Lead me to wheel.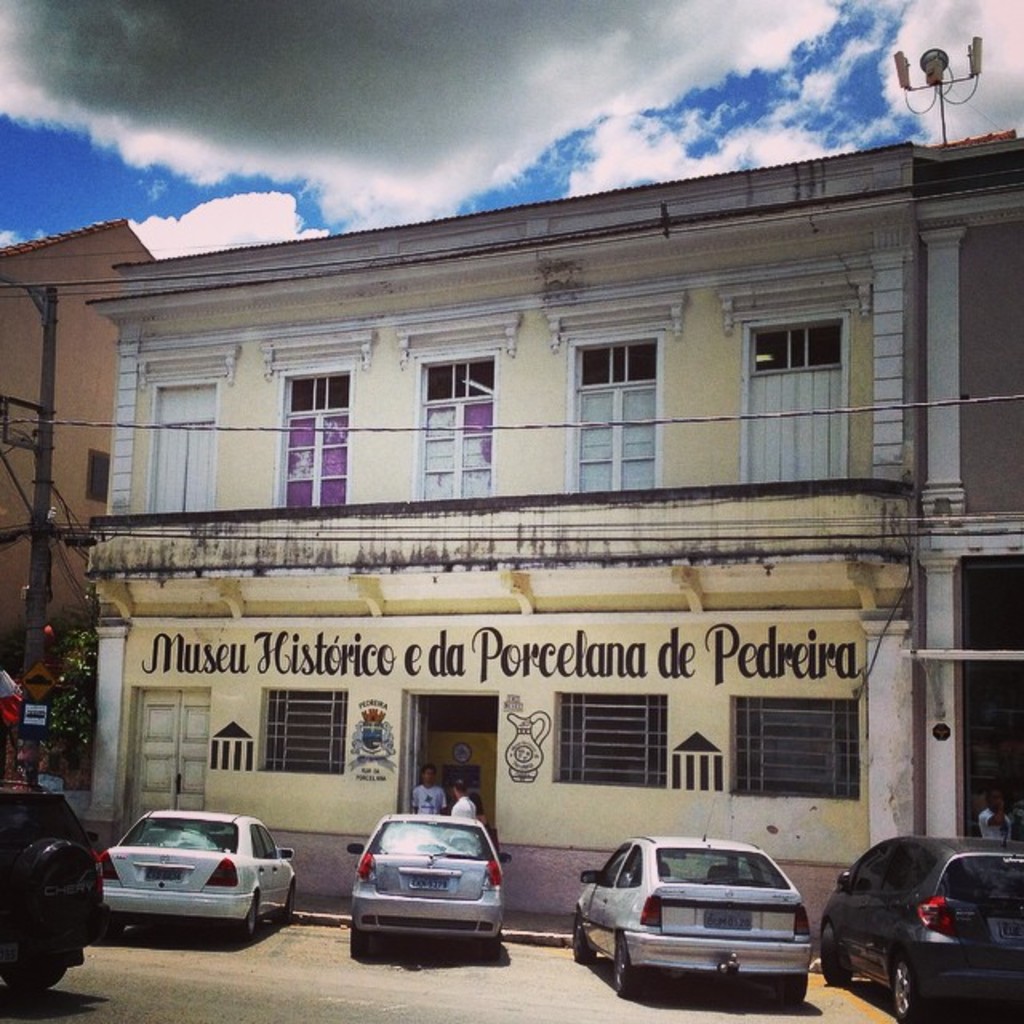
Lead to BBox(227, 894, 261, 947).
